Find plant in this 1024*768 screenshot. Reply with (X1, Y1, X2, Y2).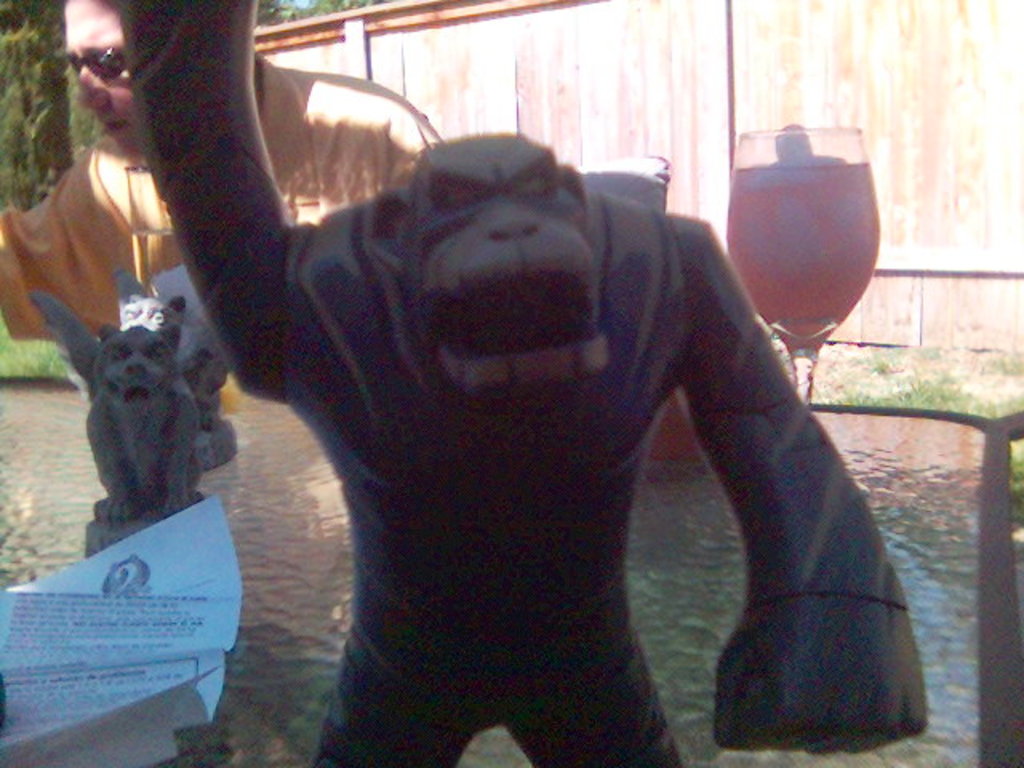
(859, 347, 902, 376).
